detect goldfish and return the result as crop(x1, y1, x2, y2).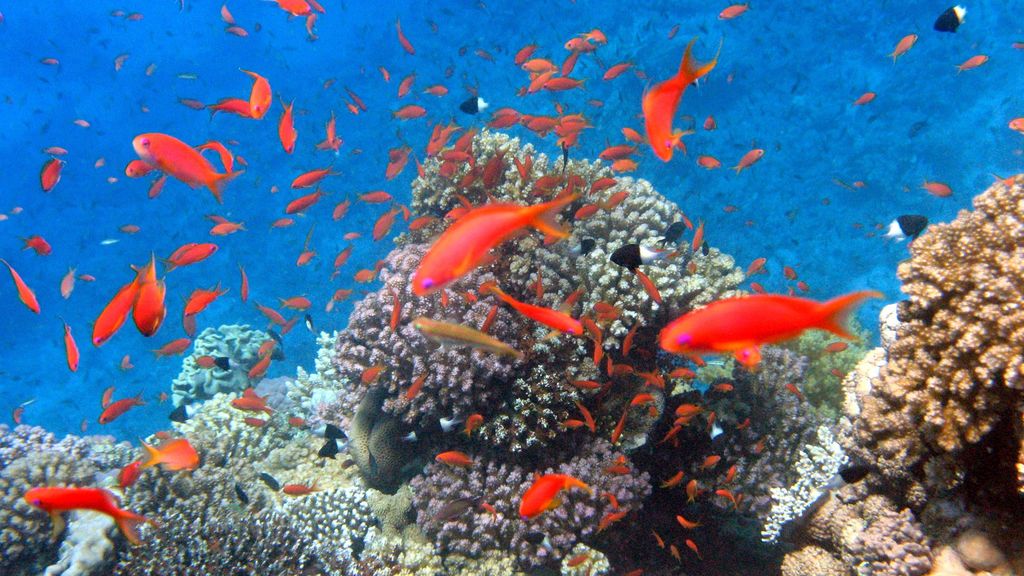
crop(407, 370, 429, 399).
